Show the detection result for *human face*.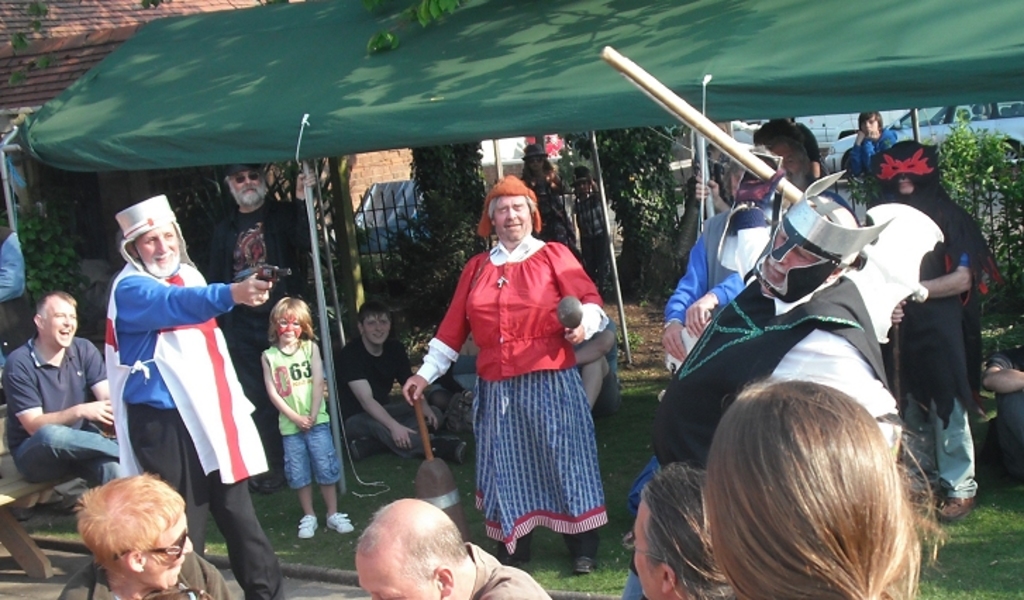
bbox=(863, 113, 872, 138).
